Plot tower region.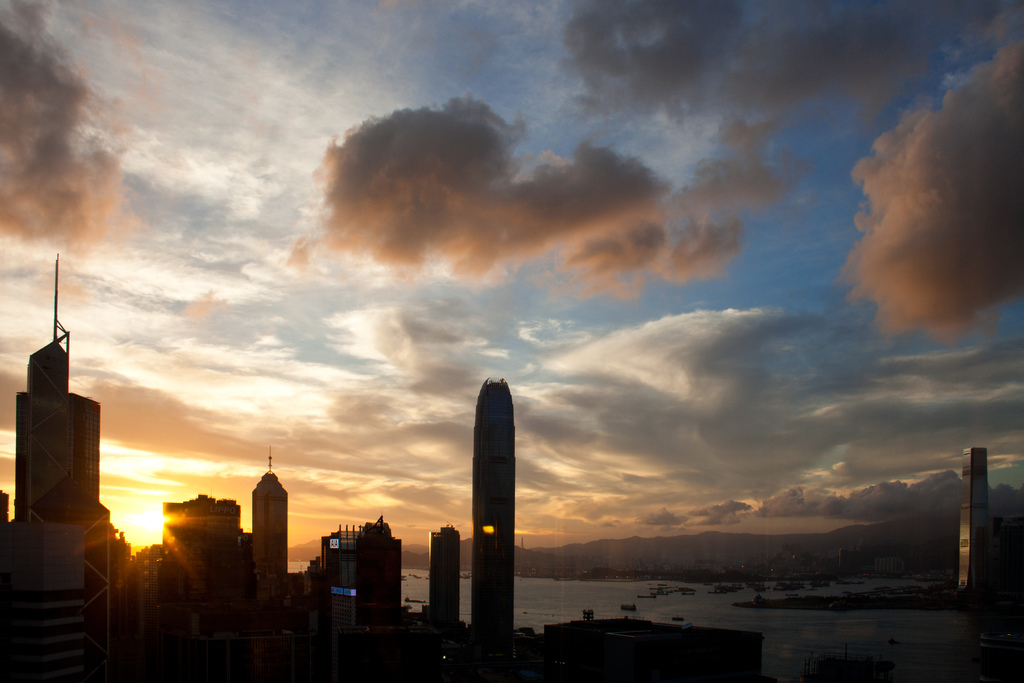
Plotted at select_region(0, 335, 405, 682).
